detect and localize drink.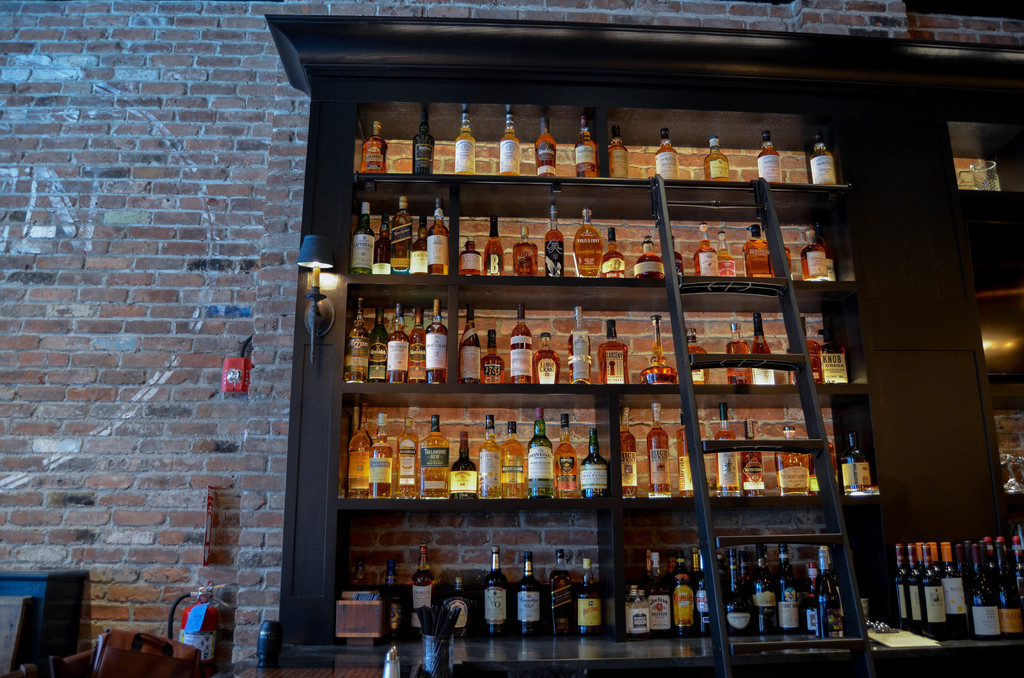
Localized at locate(842, 430, 876, 490).
